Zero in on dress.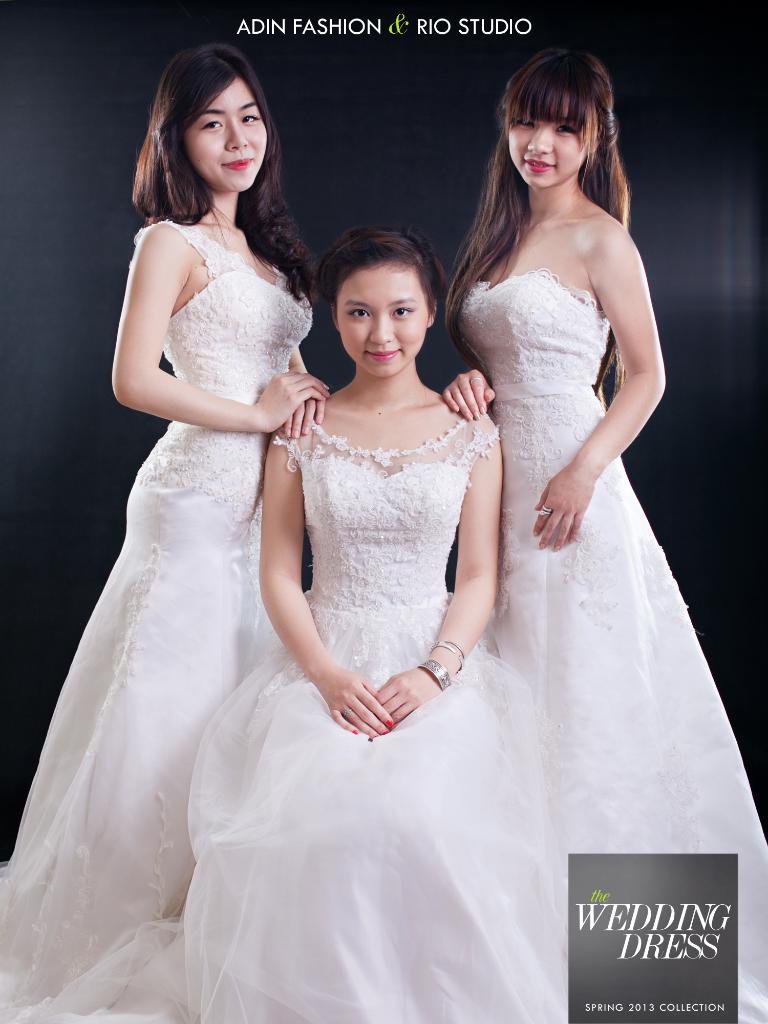
Zeroed in: BBox(9, 414, 586, 1023).
